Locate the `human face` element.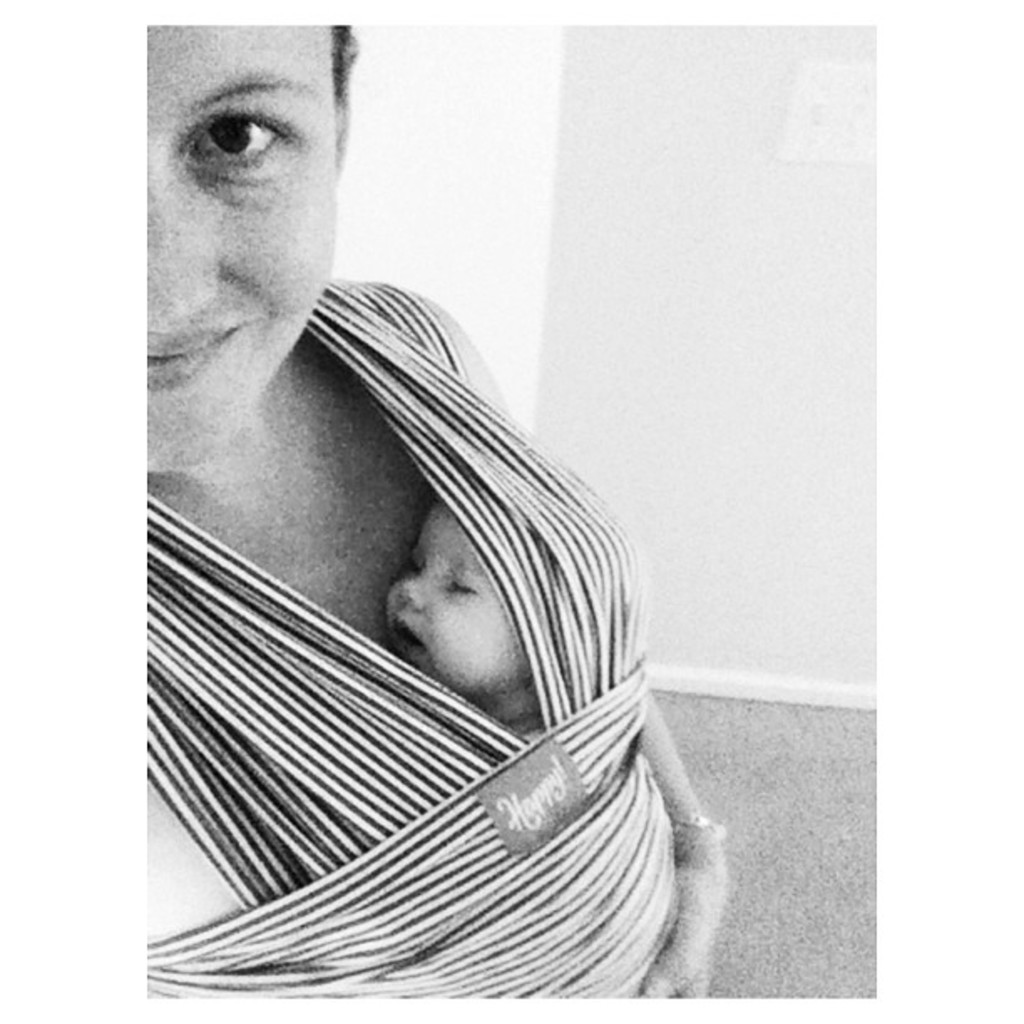
Element bbox: [x1=388, y1=507, x2=530, y2=696].
